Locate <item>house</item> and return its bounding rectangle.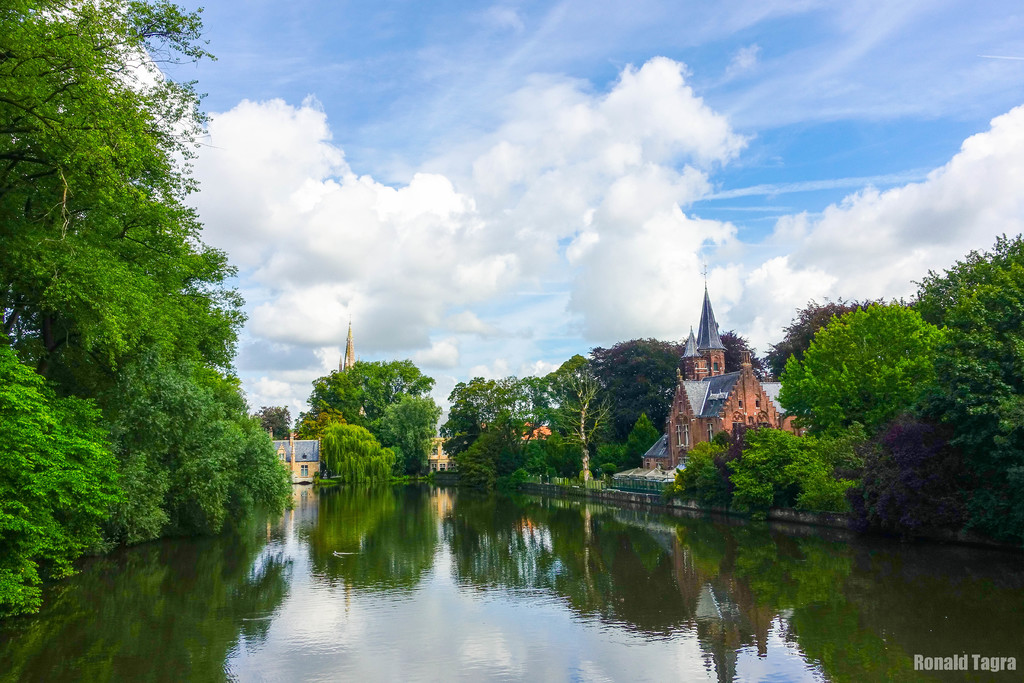
(479,414,552,445).
